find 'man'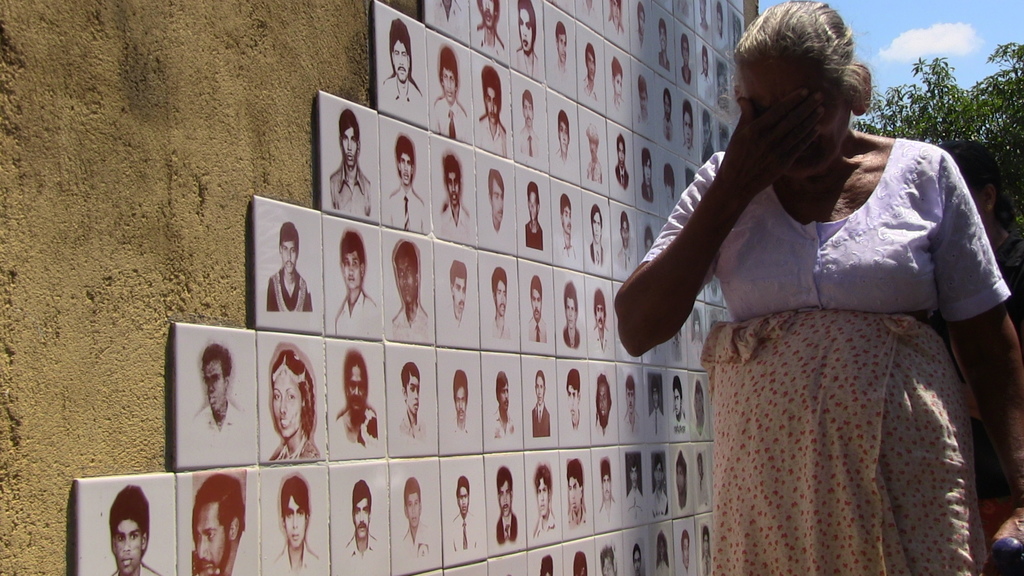
<box>609,131,632,195</box>
